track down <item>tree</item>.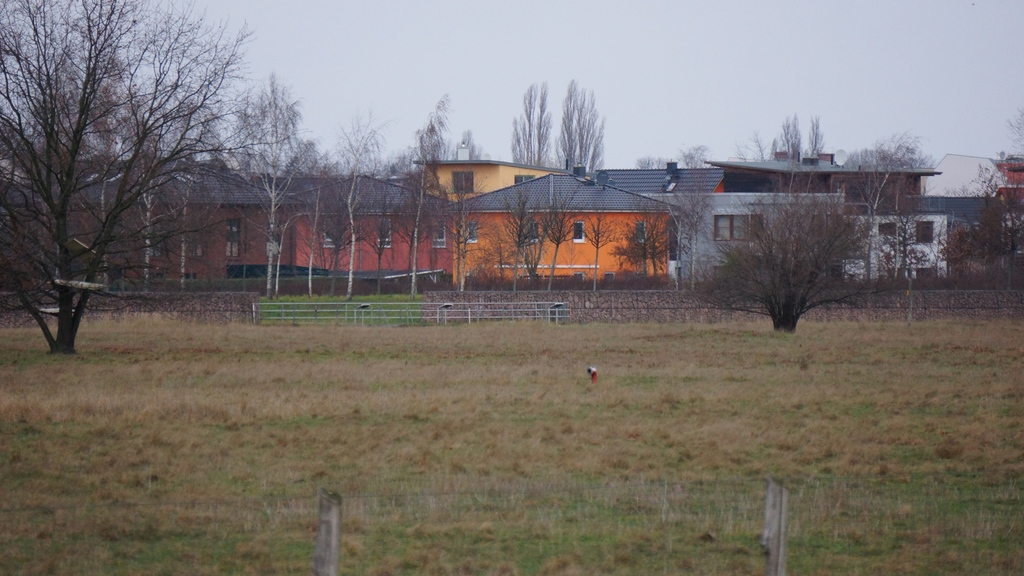
Tracked to pyautogui.locateOnScreen(115, 79, 186, 289).
